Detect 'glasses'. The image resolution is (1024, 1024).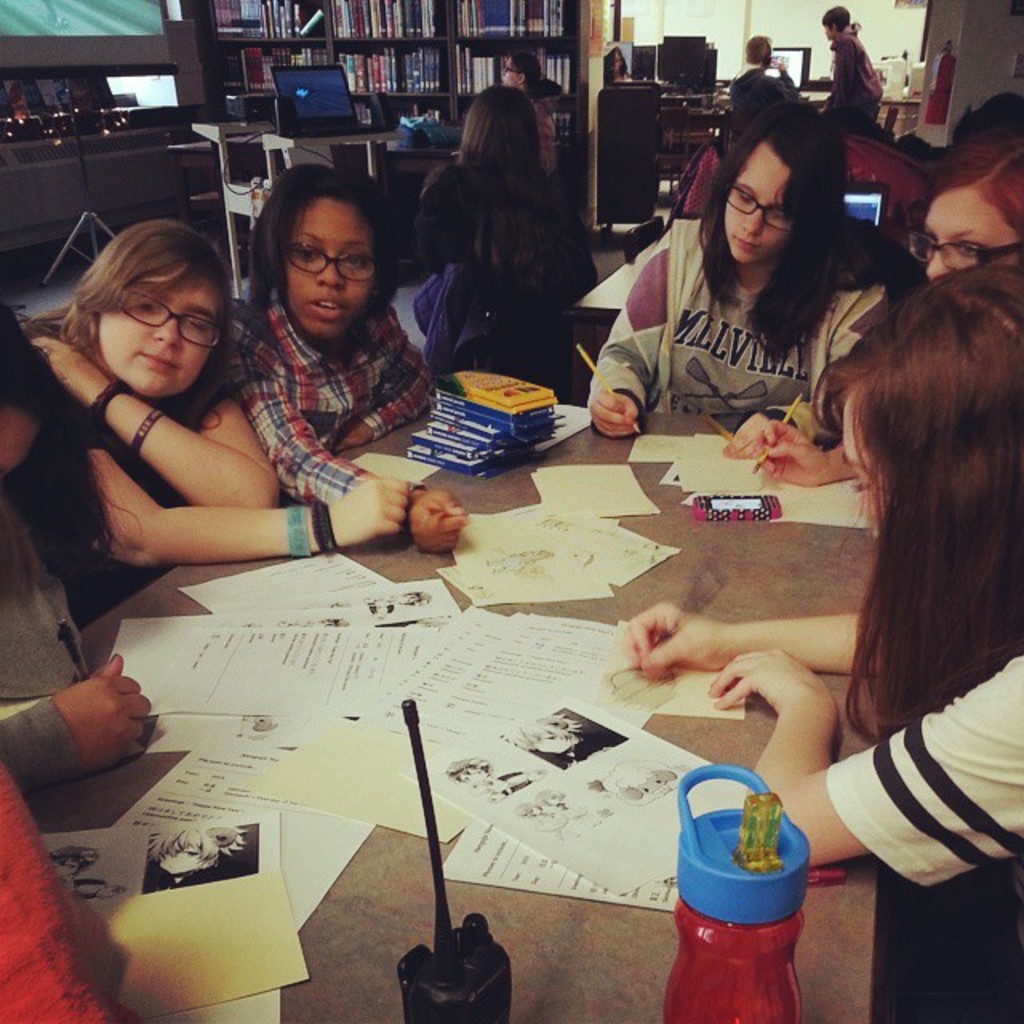
907,237,1022,269.
